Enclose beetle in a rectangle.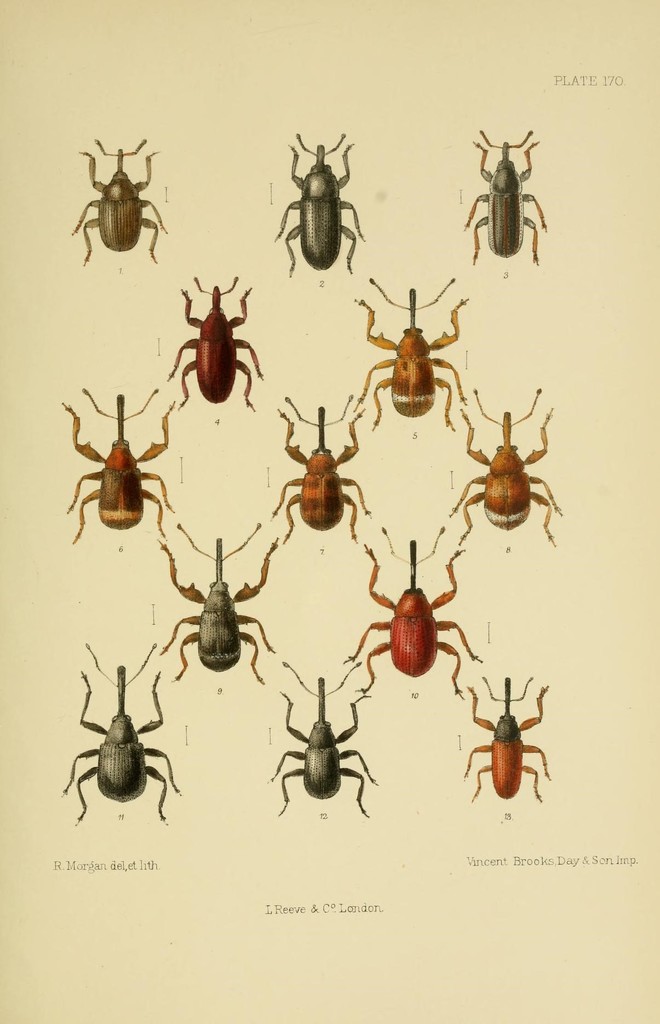
(70, 640, 179, 822).
